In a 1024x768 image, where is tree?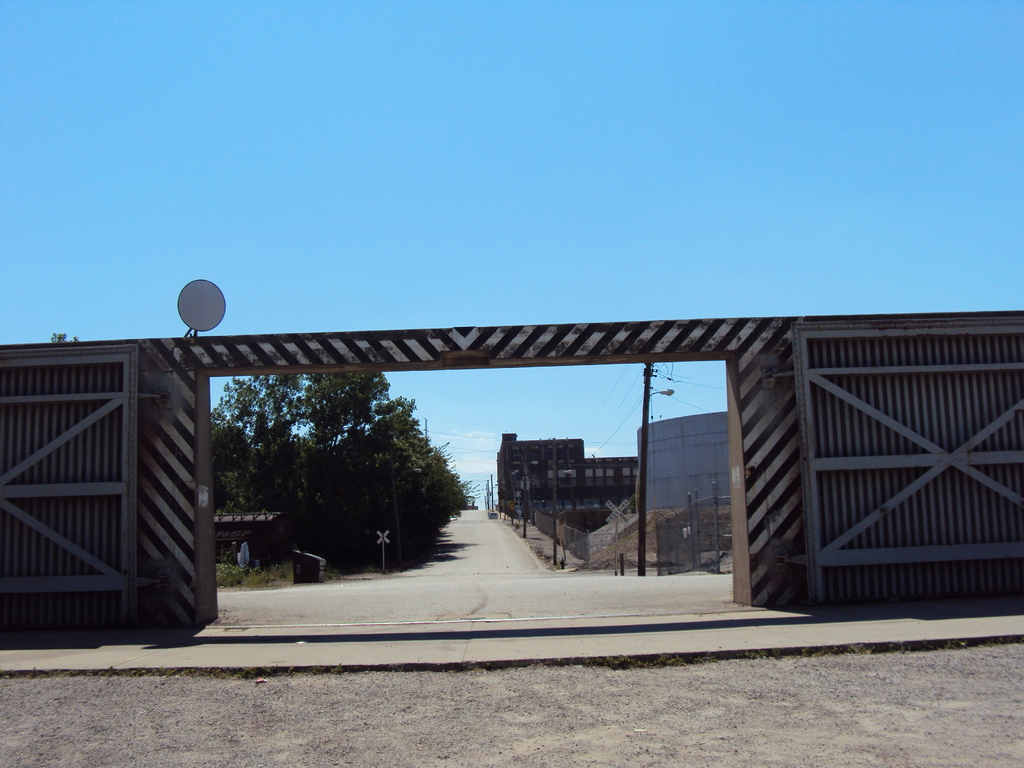
(x1=220, y1=463, x2=264, y2=563).
